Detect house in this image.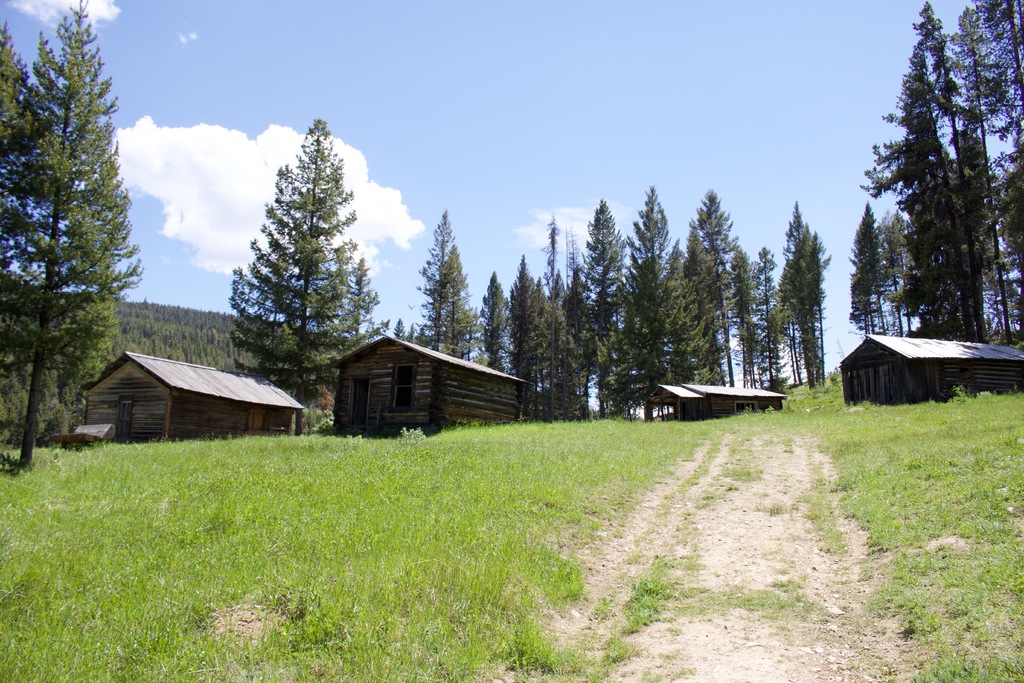
Detection: (70,340,308,442).
